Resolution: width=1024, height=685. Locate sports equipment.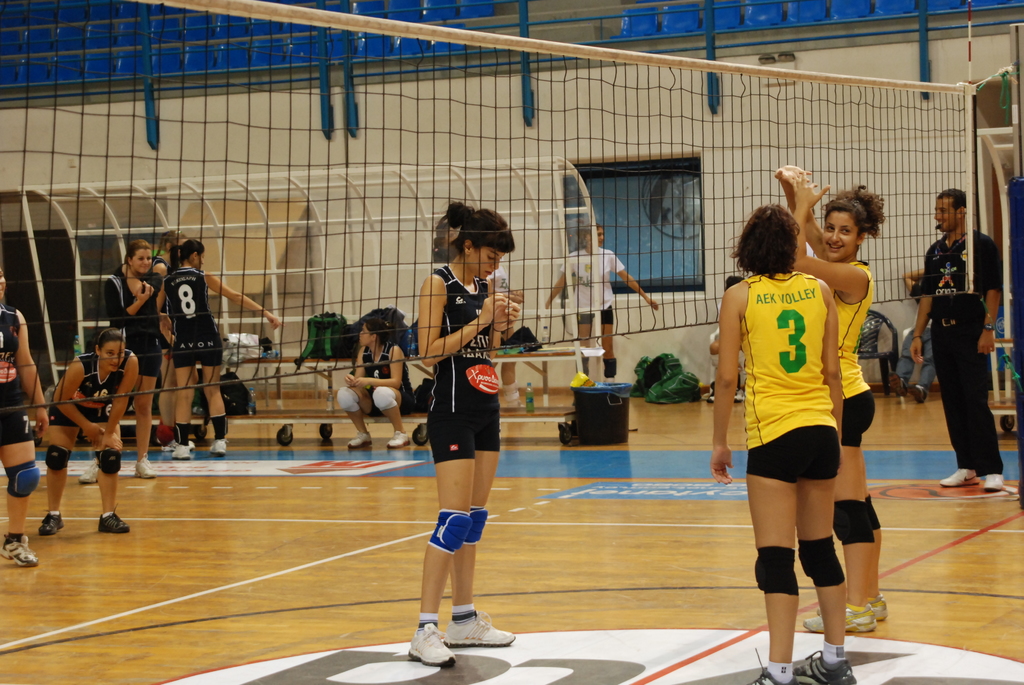
detection(984, 469, 1006, 489).
